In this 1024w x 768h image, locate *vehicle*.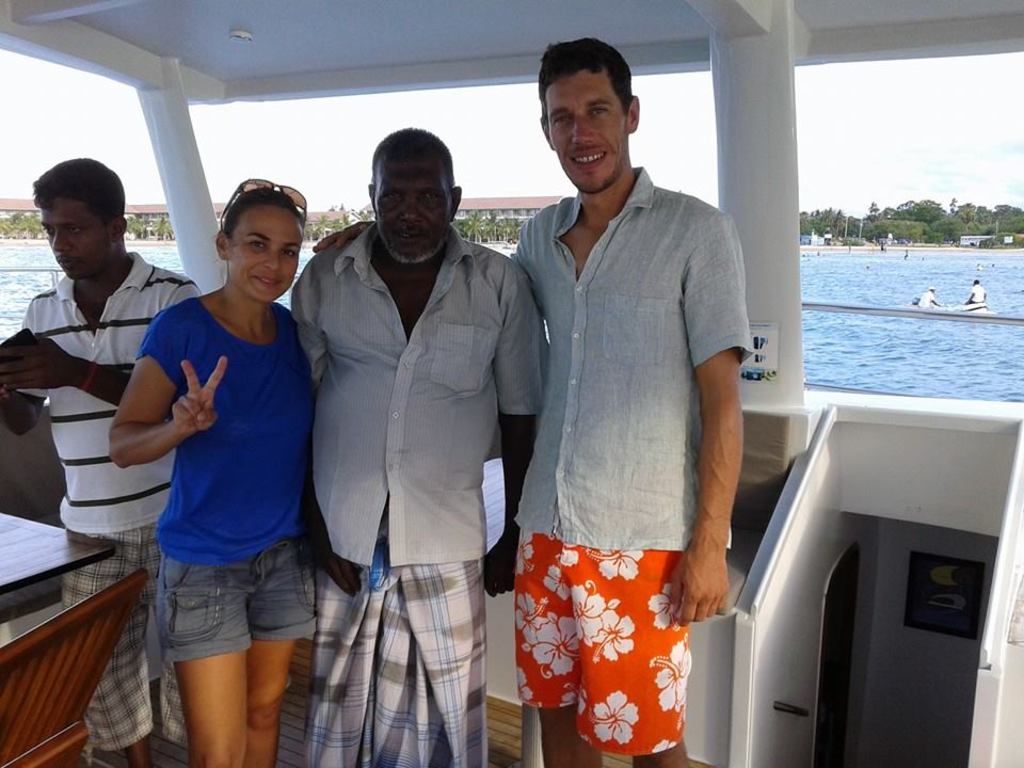
Bounding box: <region>0, 18, 989, 752</region>.
